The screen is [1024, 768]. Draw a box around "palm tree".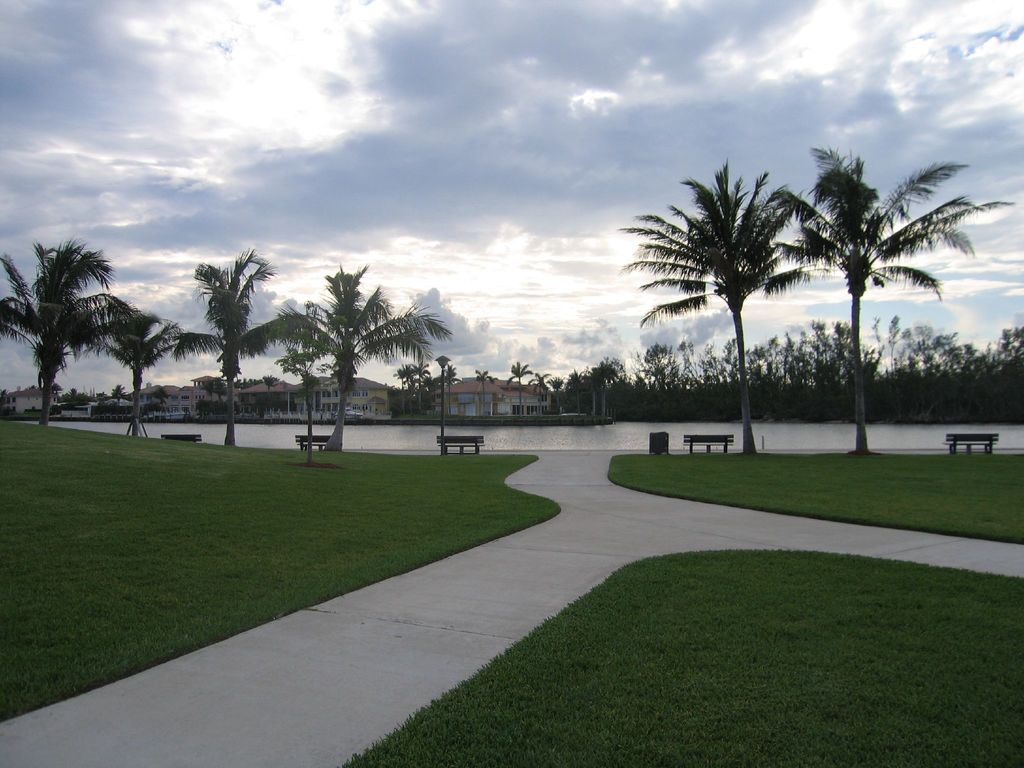
x1=109, y1=303, x2=180, y2=409.
